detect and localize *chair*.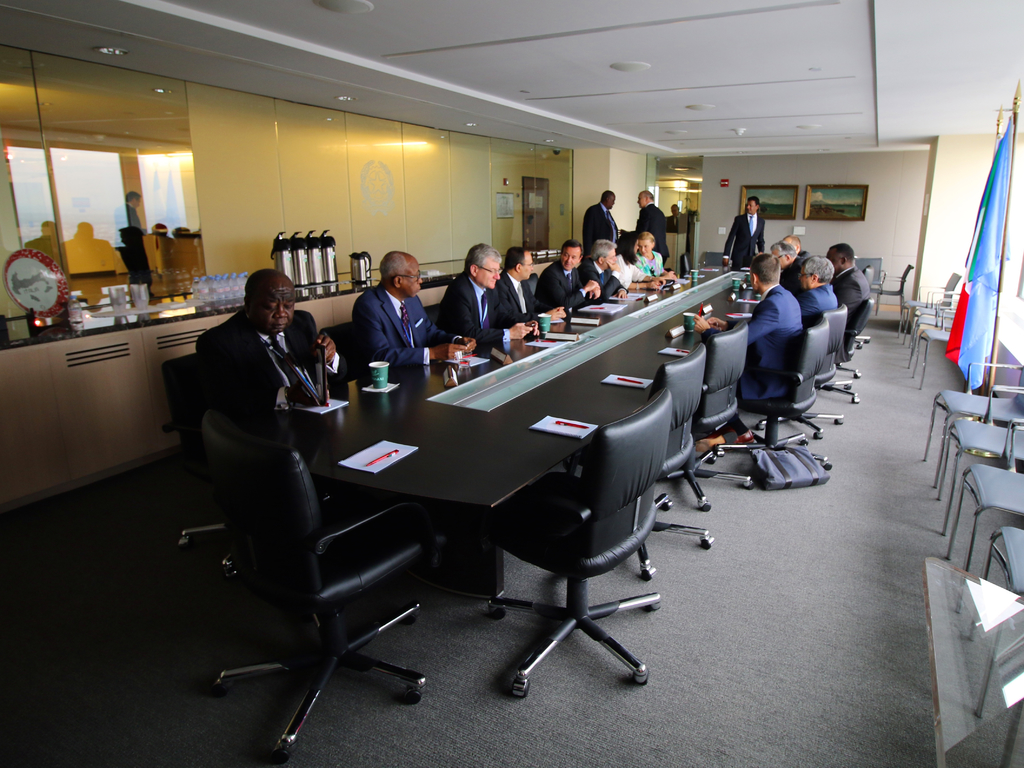
Localized at (483, 387, 675, 696).
